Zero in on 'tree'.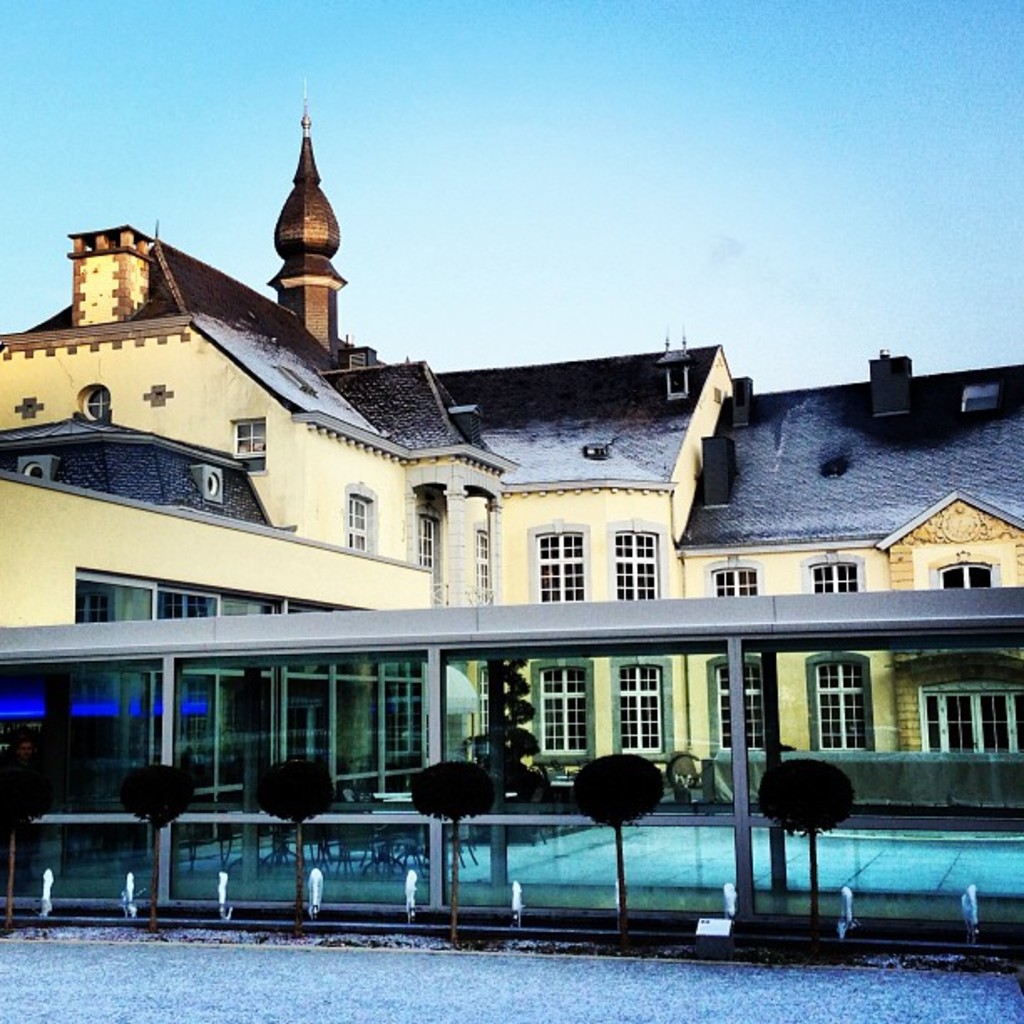
Zeroed in: <region>410, 758, 494, 949</region>.
